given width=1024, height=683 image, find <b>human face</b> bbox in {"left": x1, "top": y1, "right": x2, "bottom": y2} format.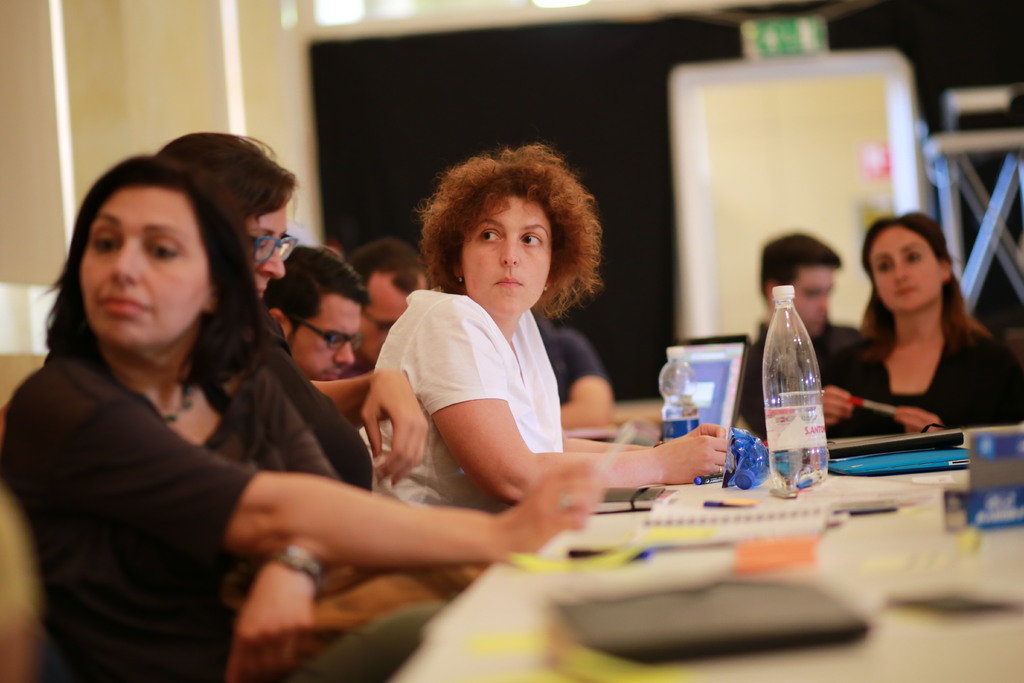
{"left": 288, "top": 293, "right": 363, "bottom": 383}.
